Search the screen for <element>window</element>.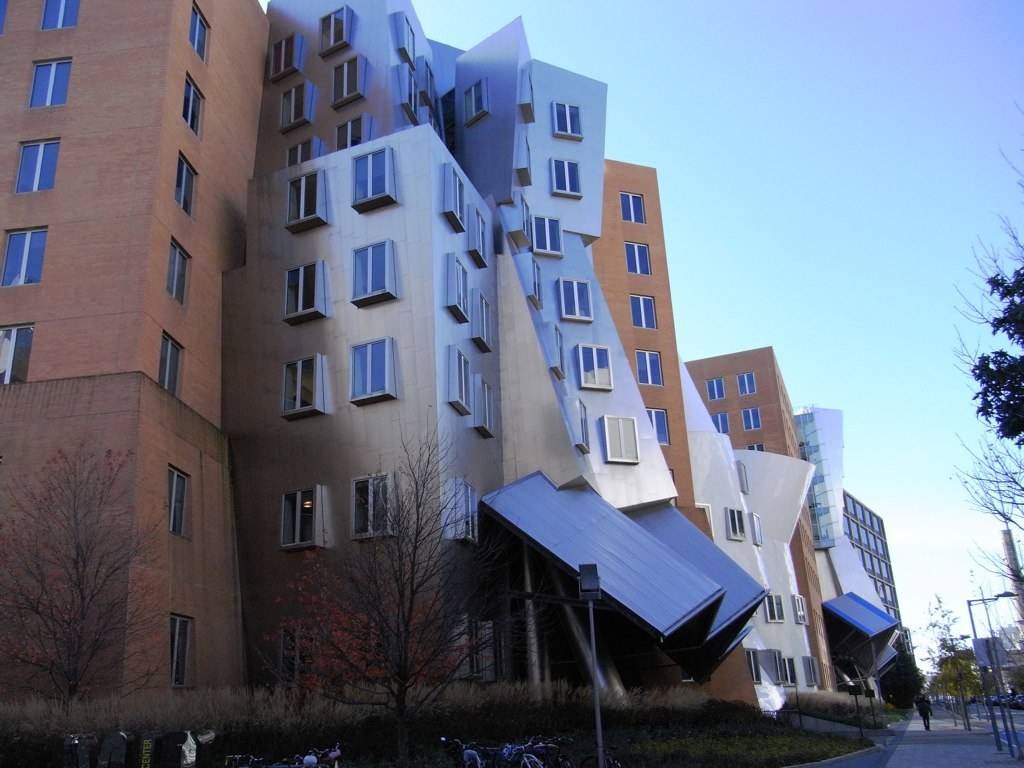
Found at locate(350, 148, 397, 212).
